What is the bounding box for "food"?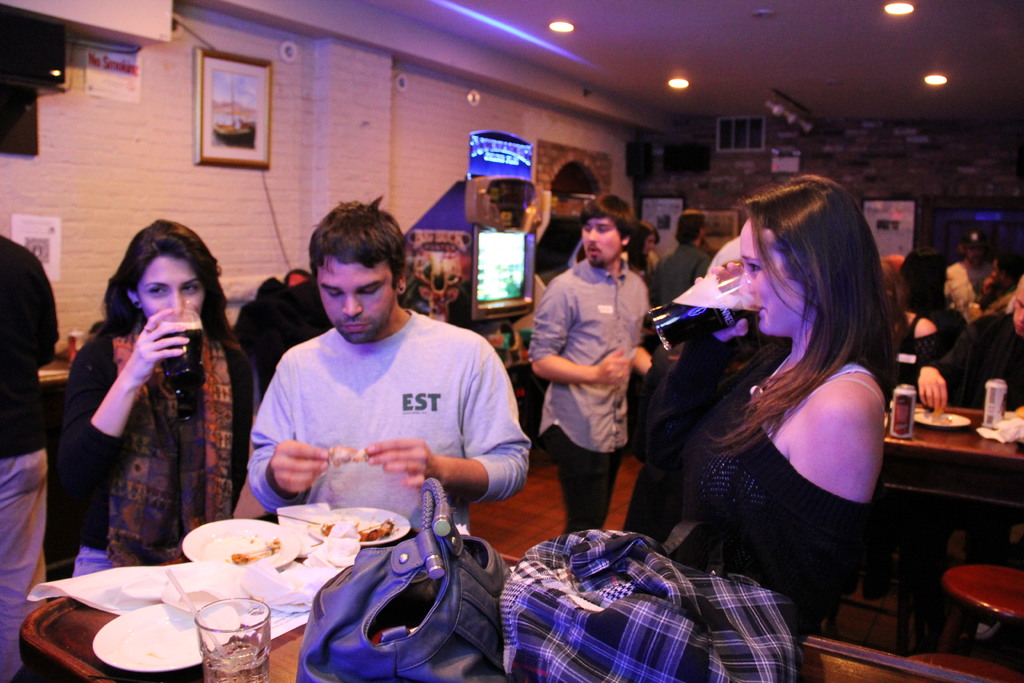
<box>219,533,307,572</box>.
